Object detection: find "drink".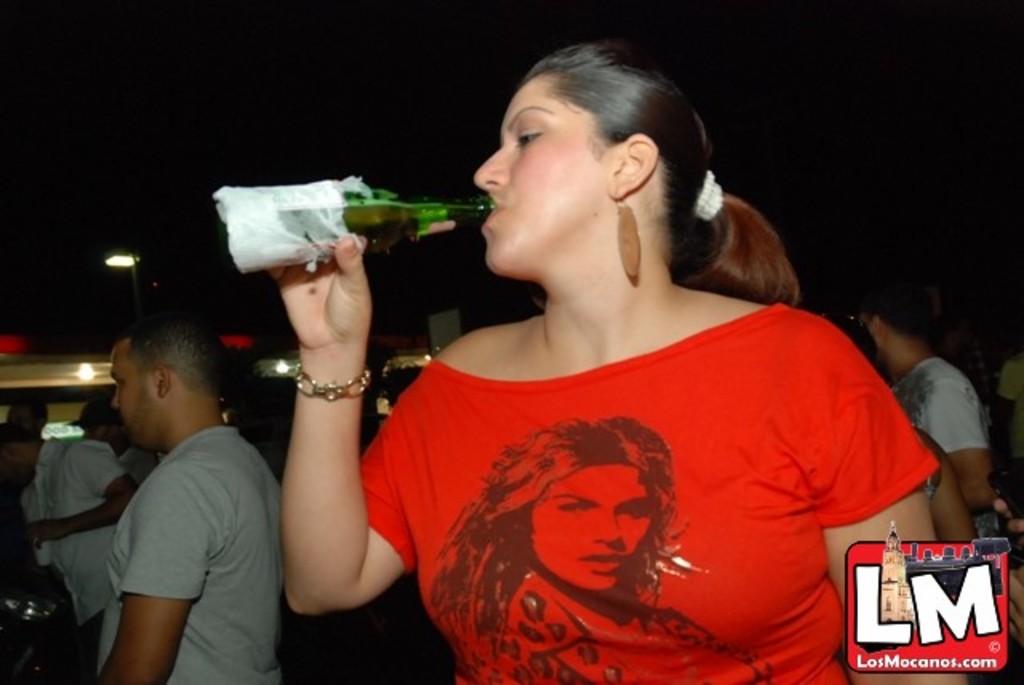
bbox(221, 203, 493, 275).
